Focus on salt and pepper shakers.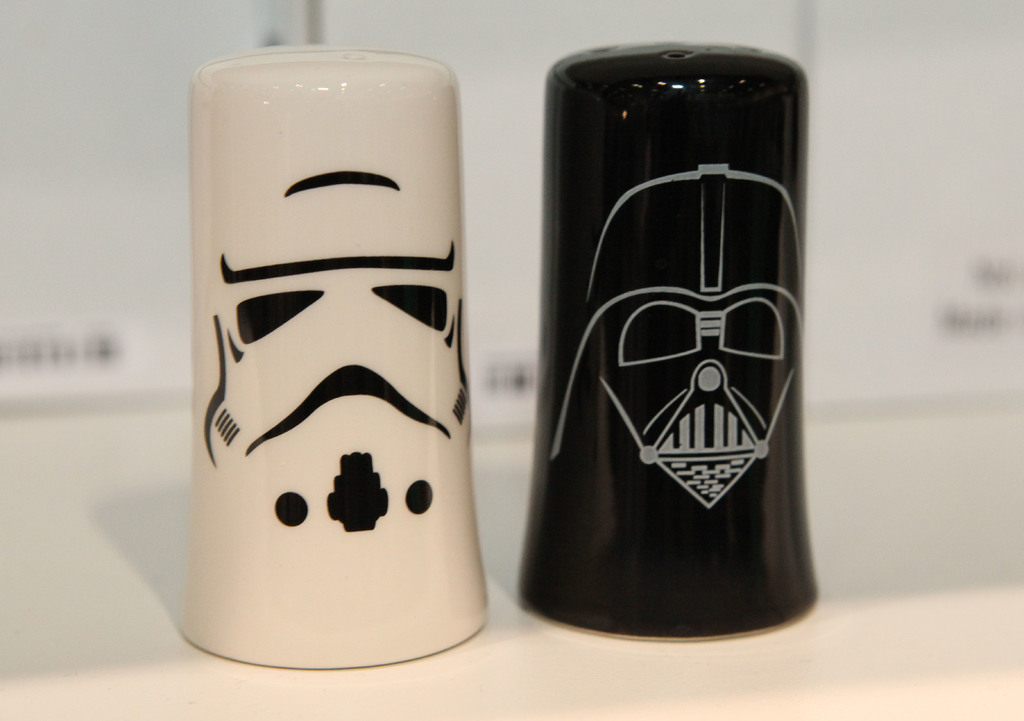
Focused at detection(179, 47, 483, 670).
